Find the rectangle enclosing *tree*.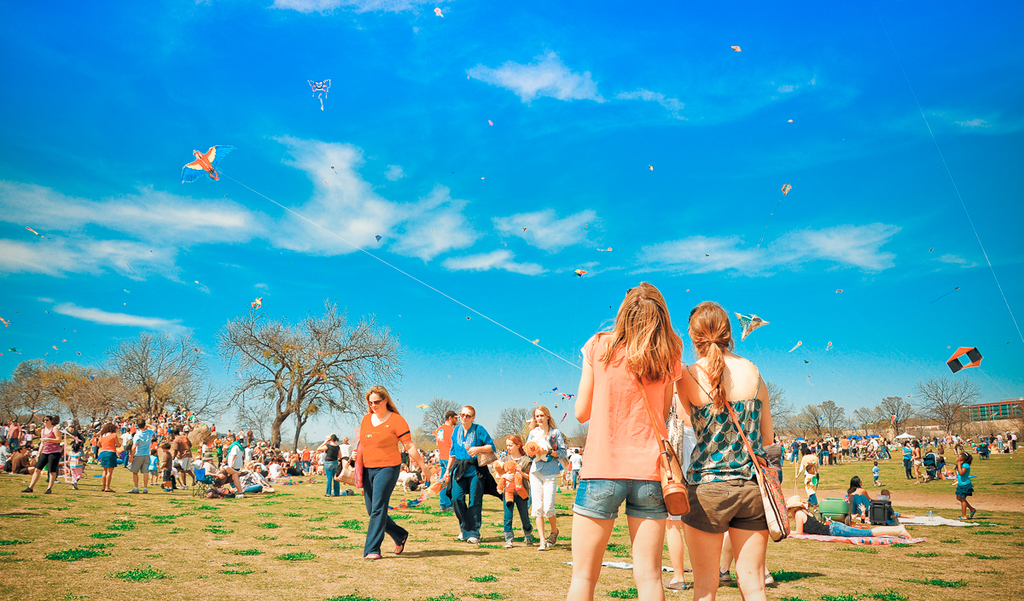
box(94, 321, 207, 464).
